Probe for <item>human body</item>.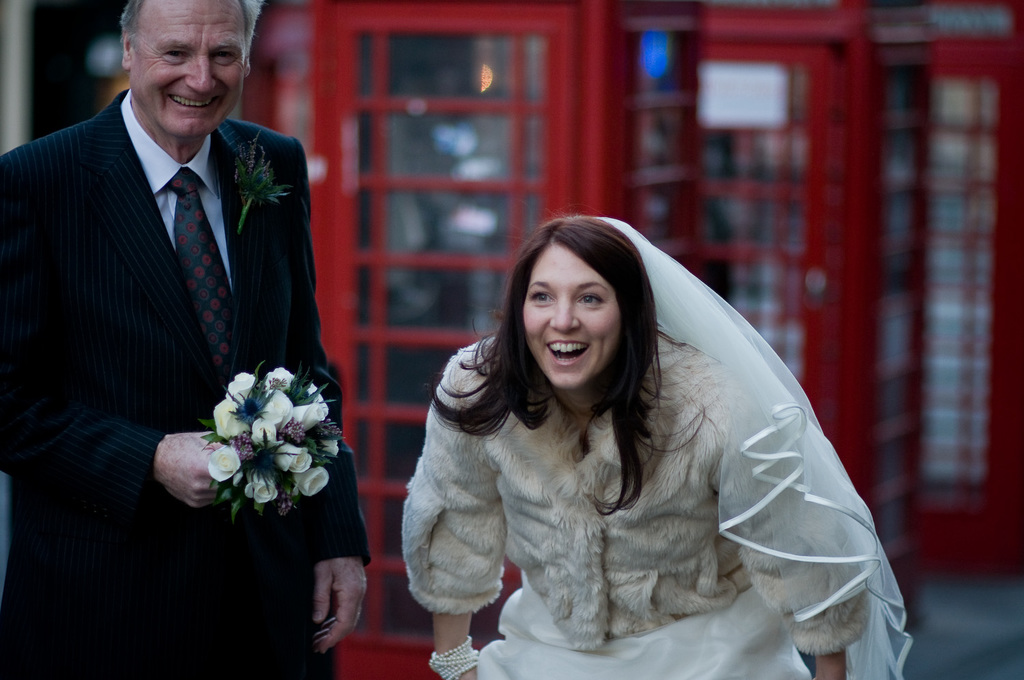
Probe result: crop(0, 87, 368, 679).
